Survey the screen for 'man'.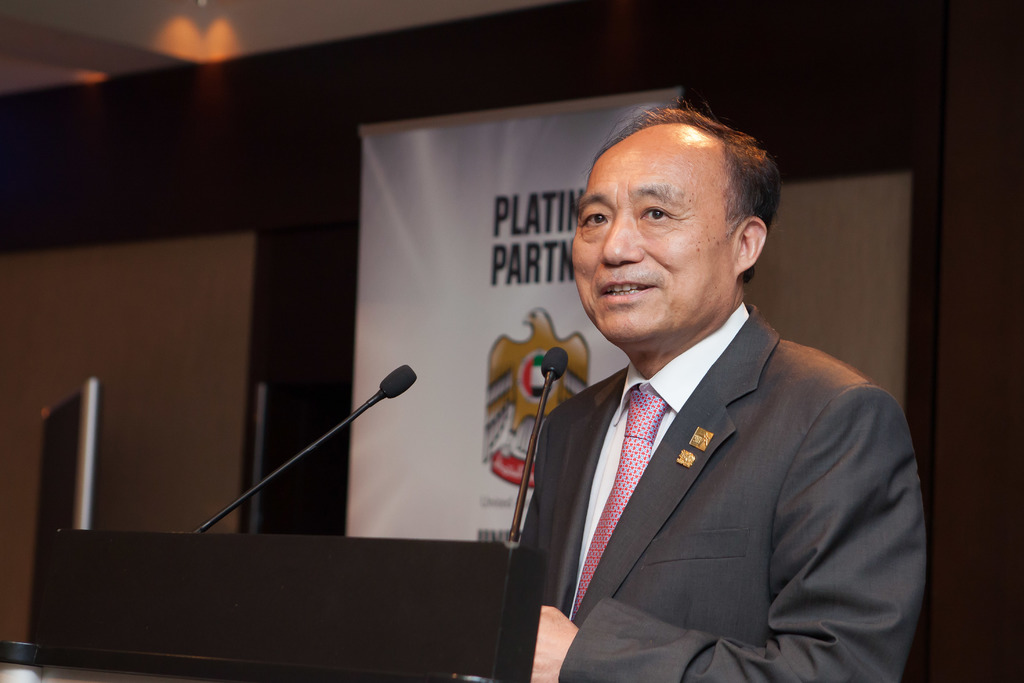
Survey found: pyautogui.locateOnScreen(476, 117, 931, 678).
